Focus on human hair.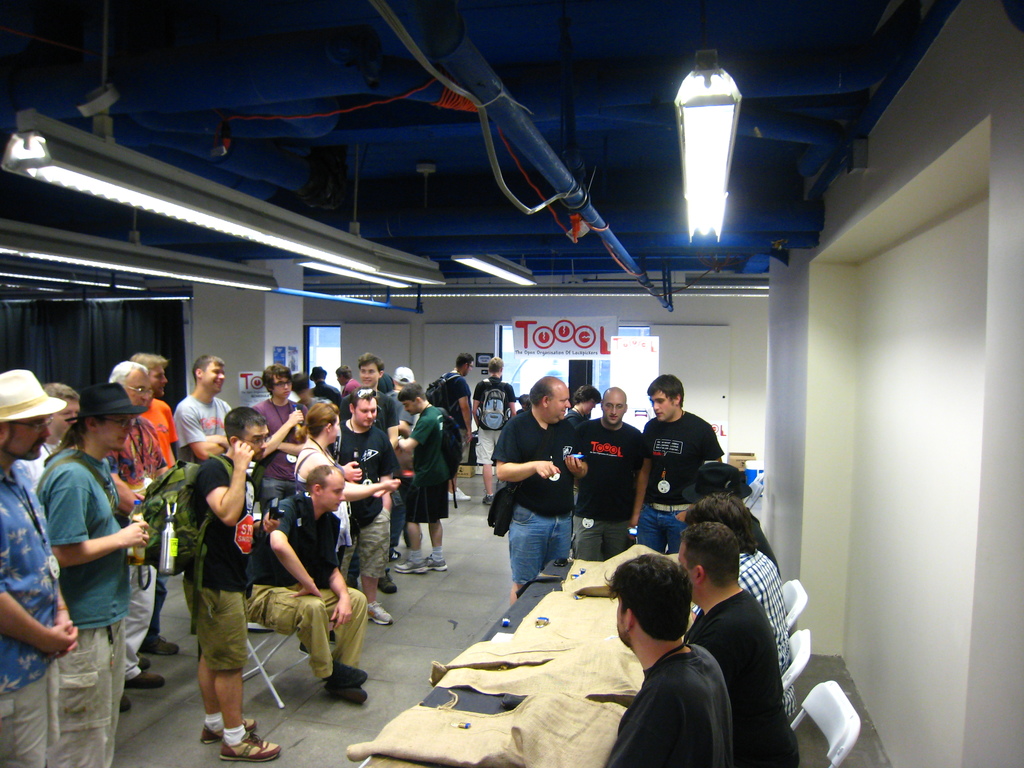
Focused at 305/465/345/494.
